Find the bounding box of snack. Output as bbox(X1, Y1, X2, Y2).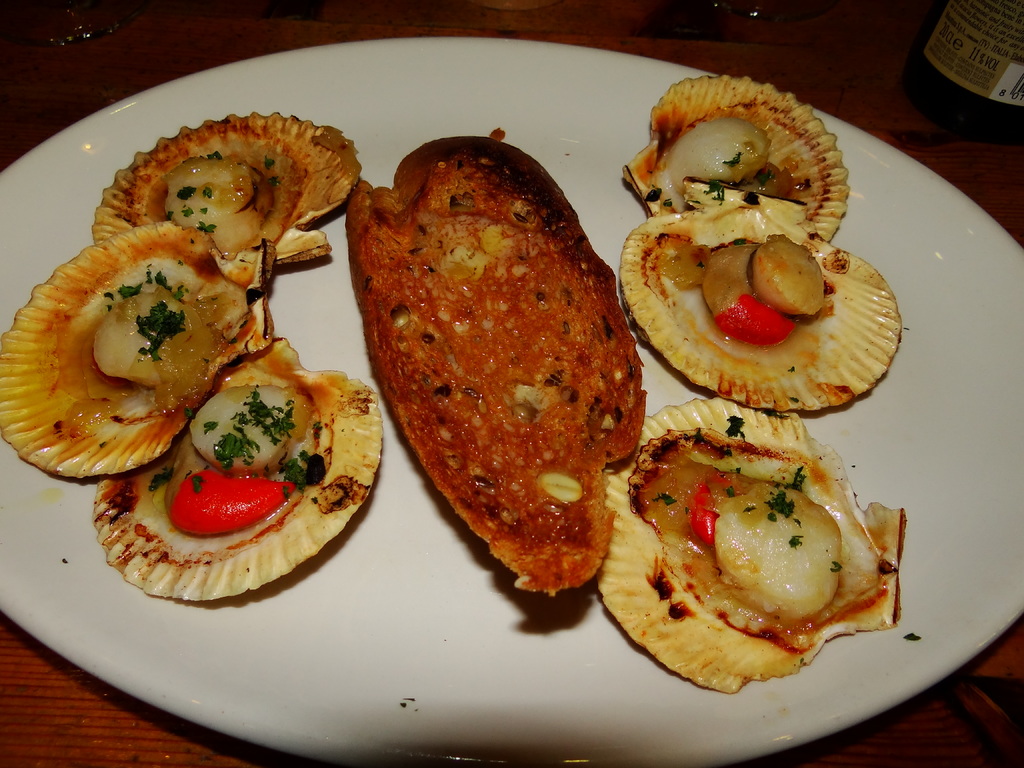
bbox(0, 219, 278, 482).
